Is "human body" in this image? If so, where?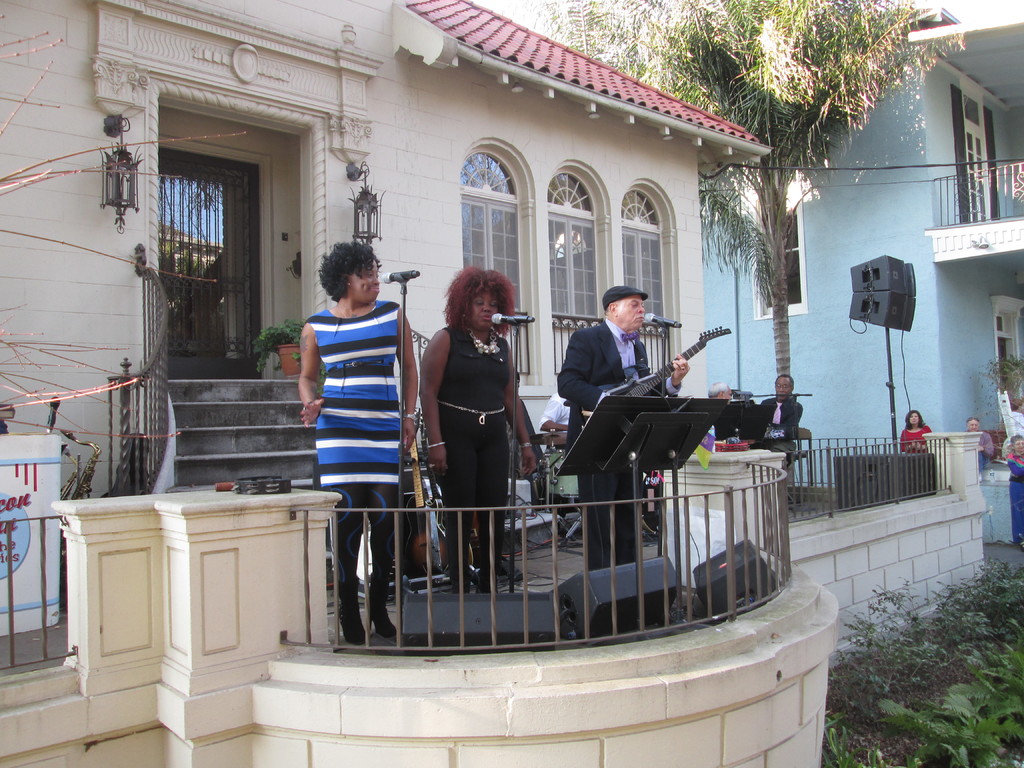
Yes, at bbox=(898, 425, 932, 452).
